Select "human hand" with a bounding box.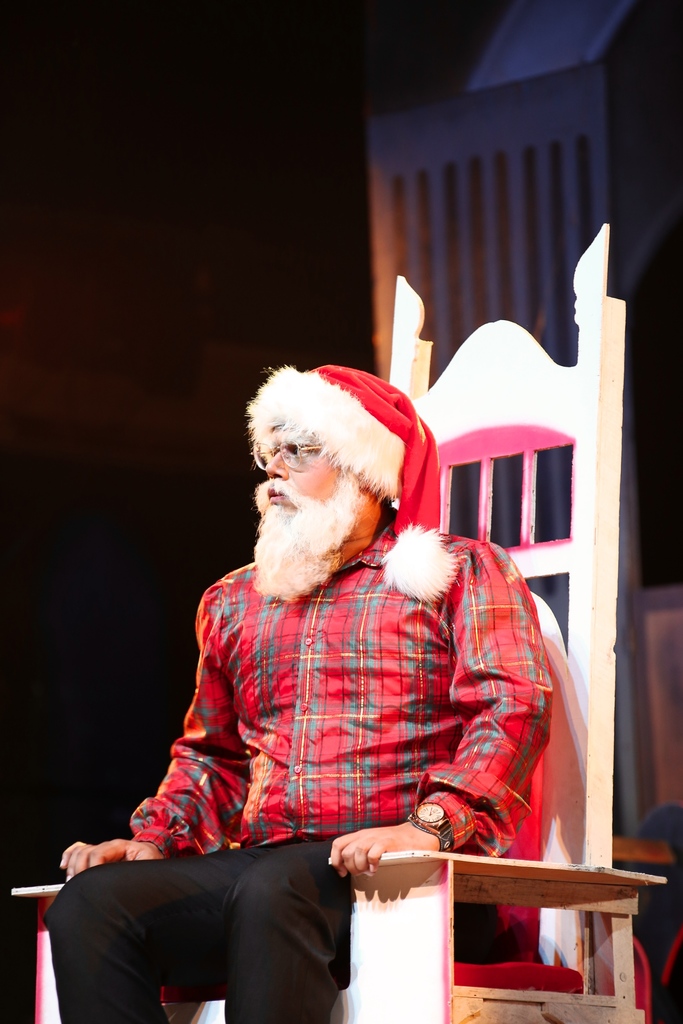
crop(58, 836, 165, 888).
